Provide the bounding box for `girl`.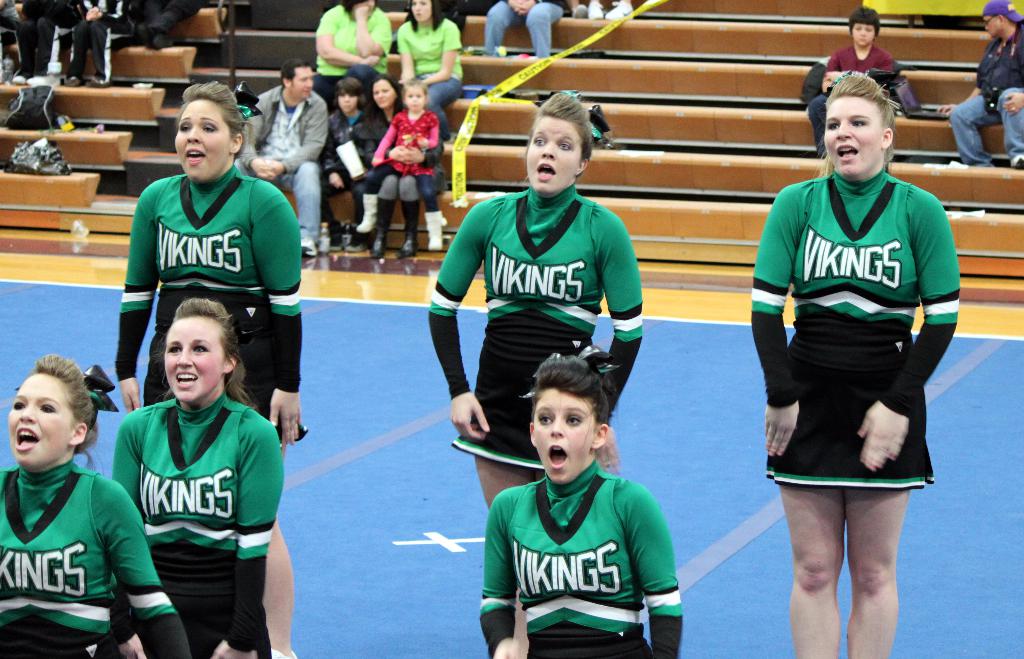
120 78 301 658.
